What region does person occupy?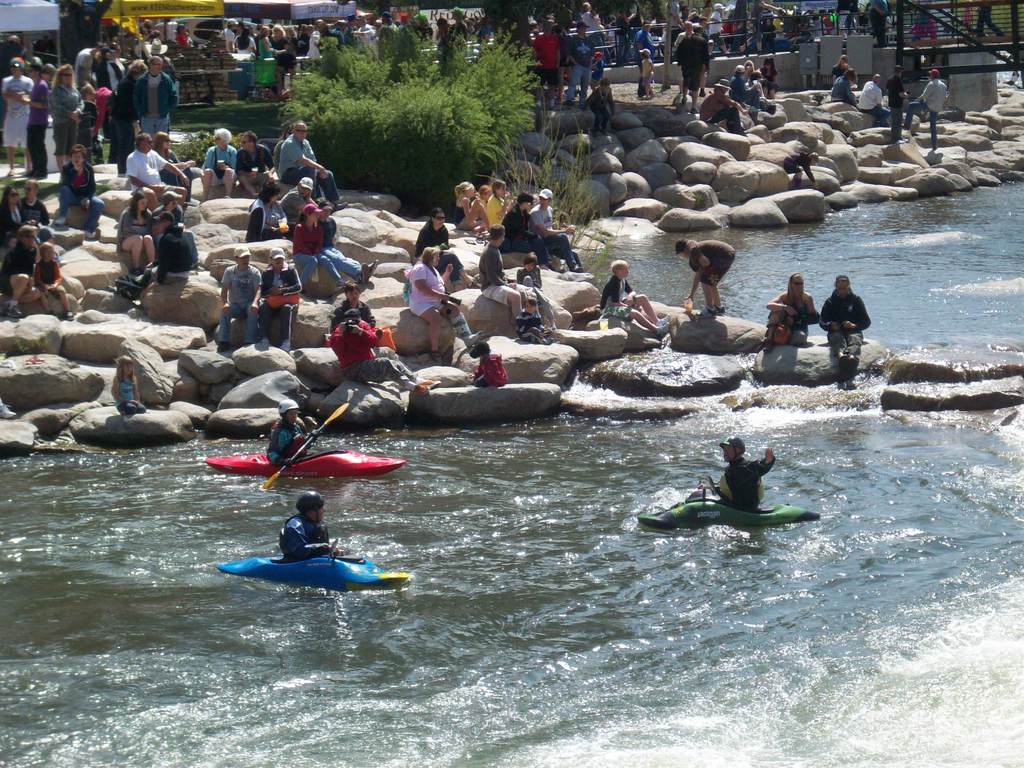
l=397, t=243, r=479, b=360.
